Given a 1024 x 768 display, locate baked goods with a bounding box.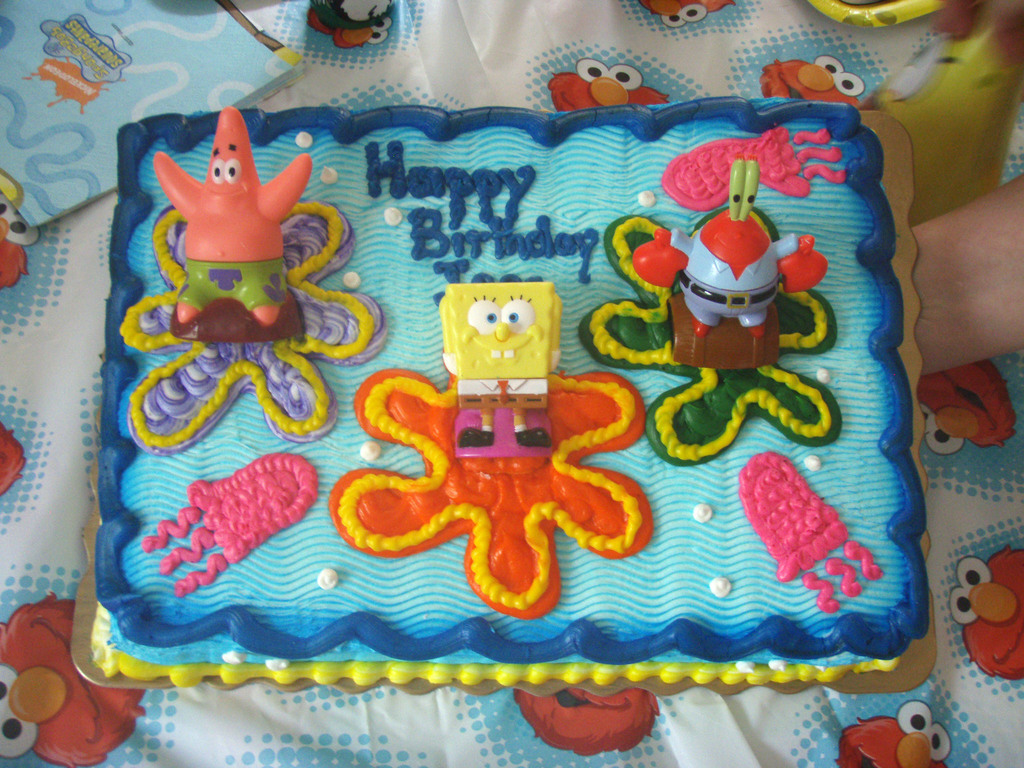
Located: box(91, 105, 938, 688).
